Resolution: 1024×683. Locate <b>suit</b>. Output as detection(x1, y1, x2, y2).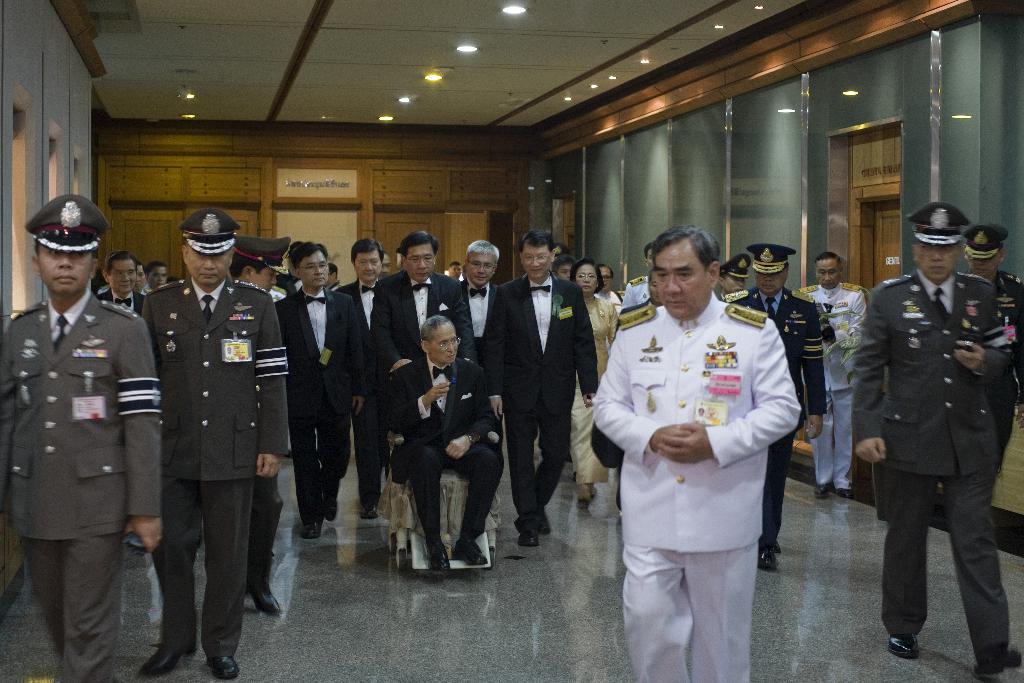
detection(369, 272, 477, 372).
